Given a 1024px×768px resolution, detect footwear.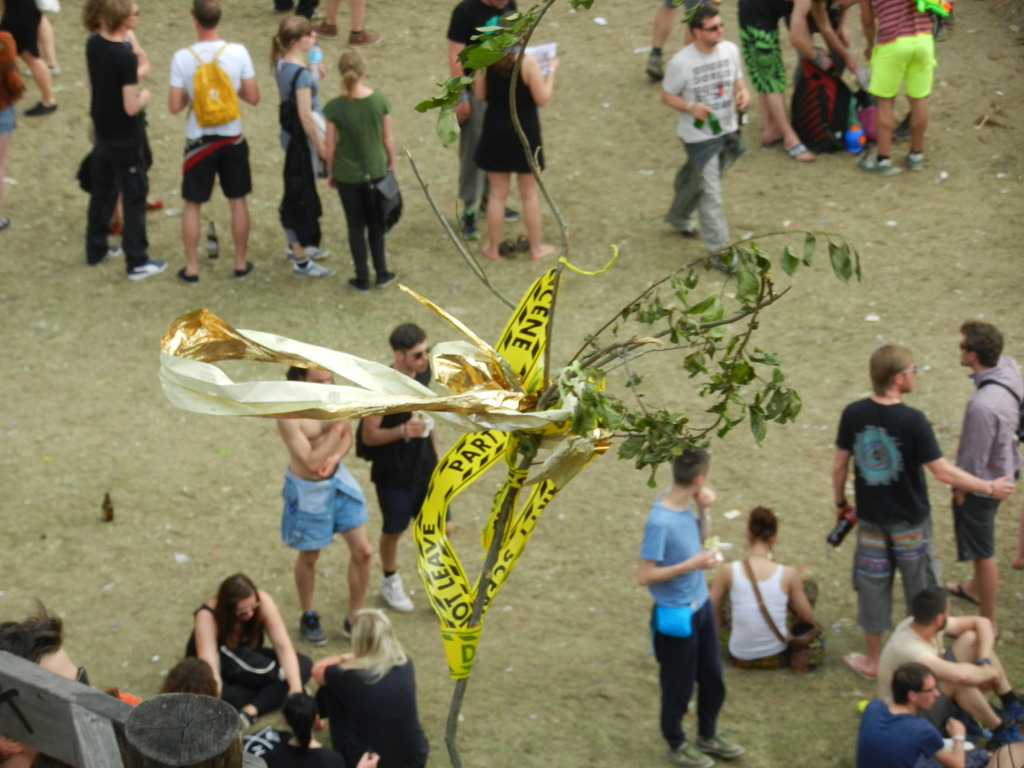
98,244,123,260.
